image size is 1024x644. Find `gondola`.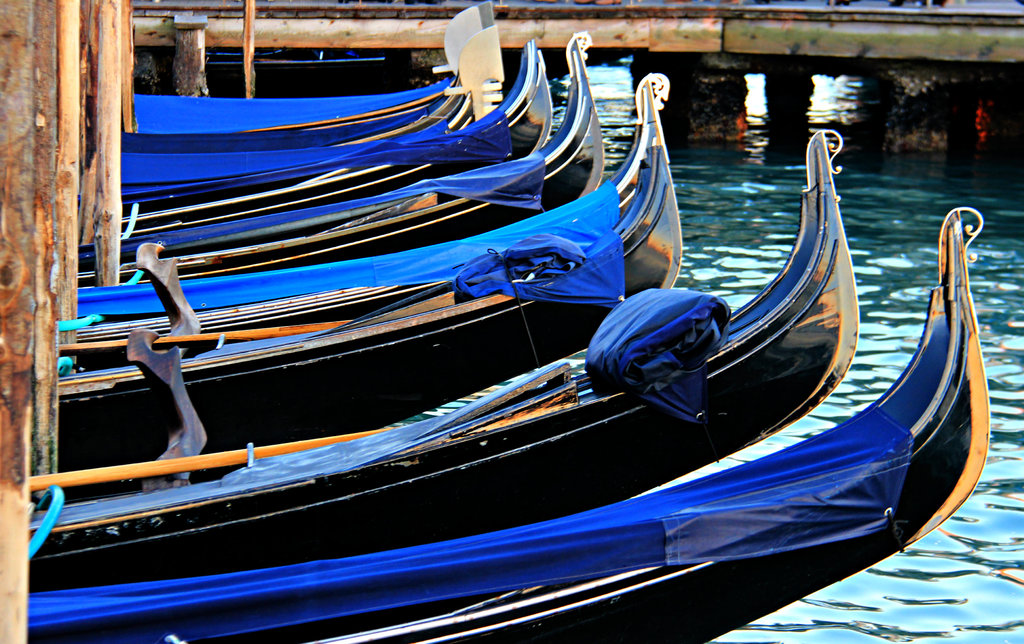
pyautogui.locateOnScreen(122, 0, 509, 216).
